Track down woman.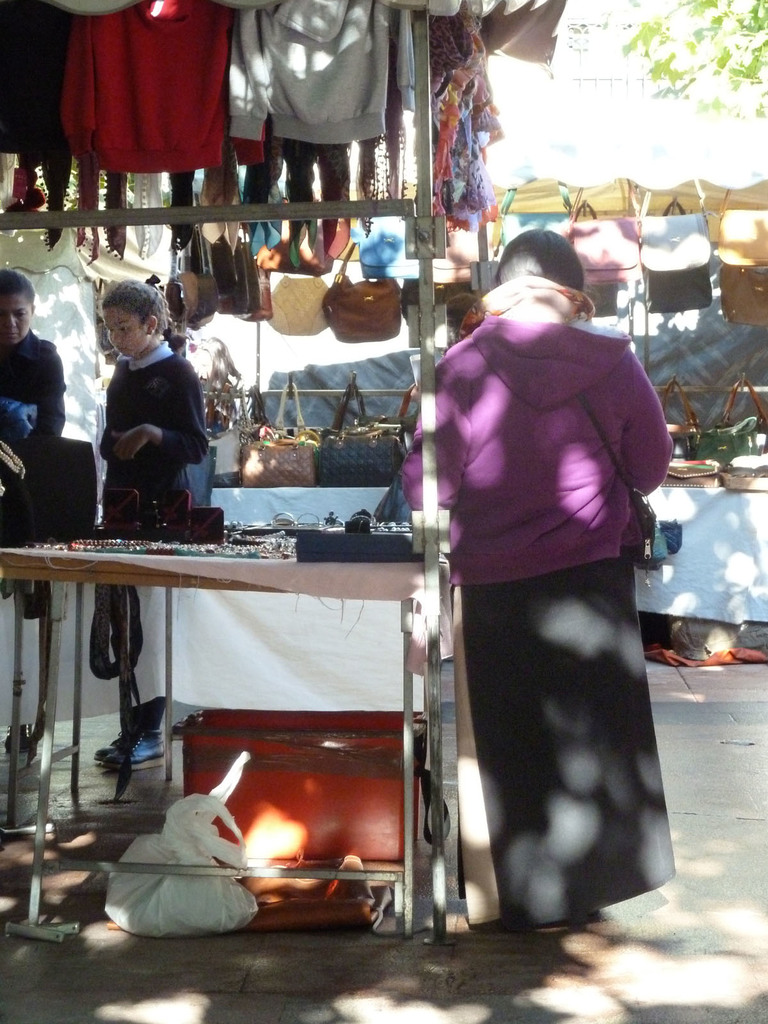
Tracked to Rect(377, 181, 668, 979).
